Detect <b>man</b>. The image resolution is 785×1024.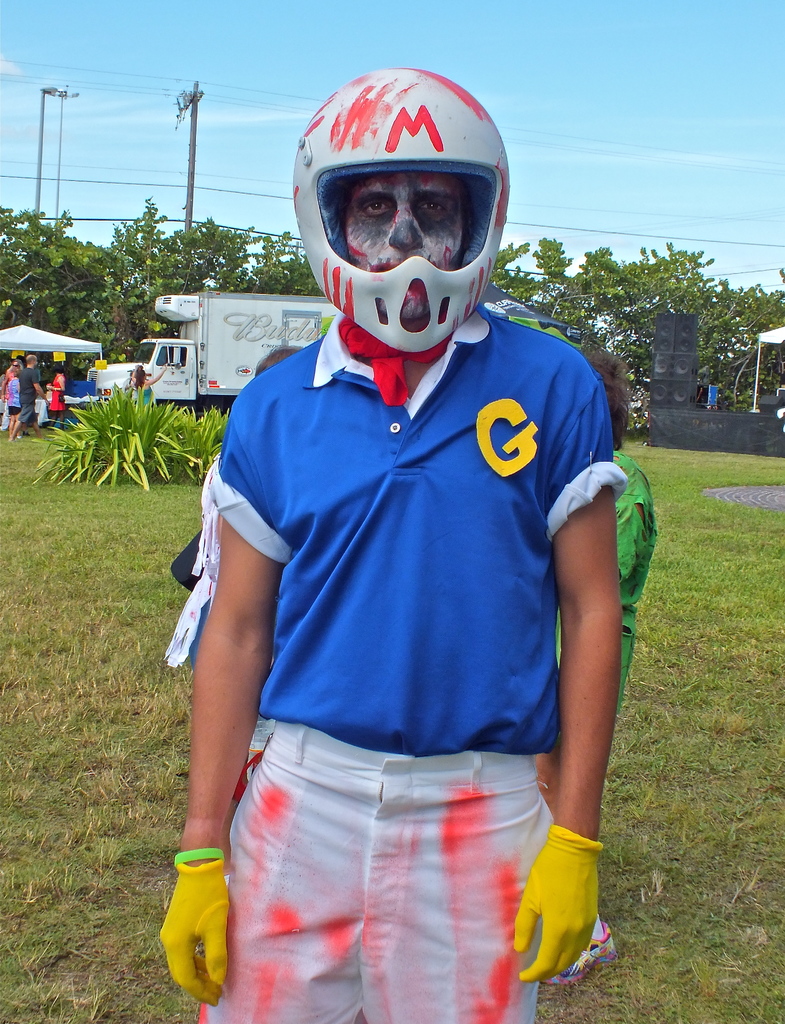
x1=9, y1=354, x2=47, y2=440.
